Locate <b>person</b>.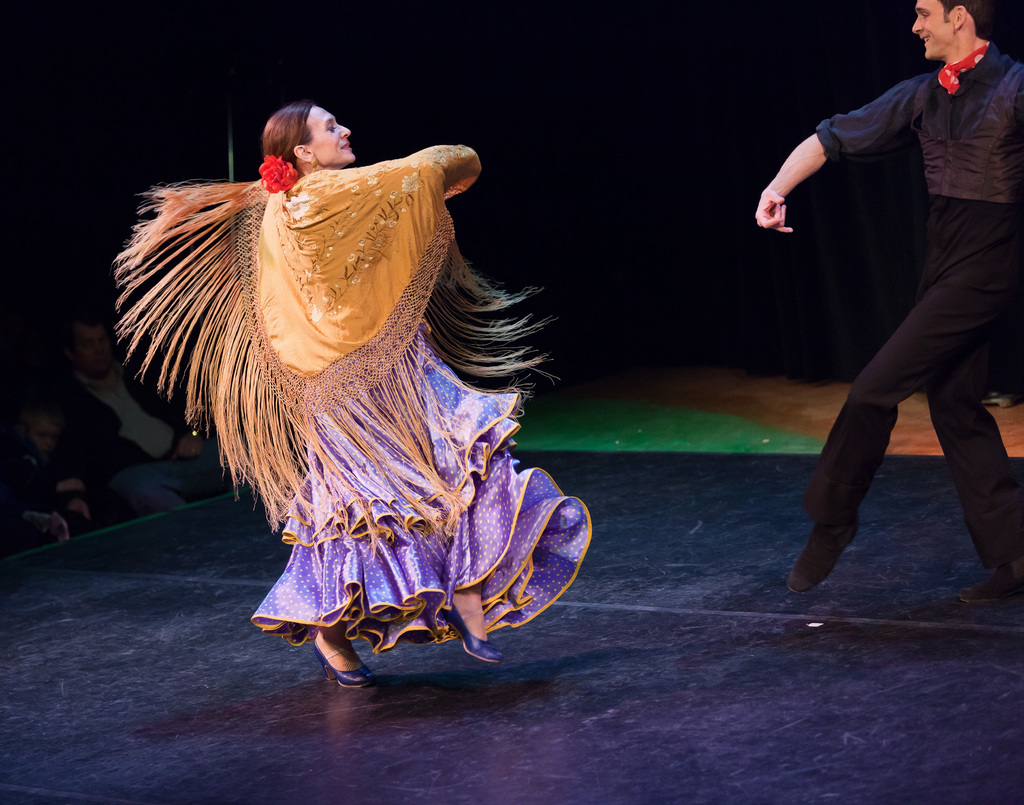
Bounding box: [745,0,1023,607].
